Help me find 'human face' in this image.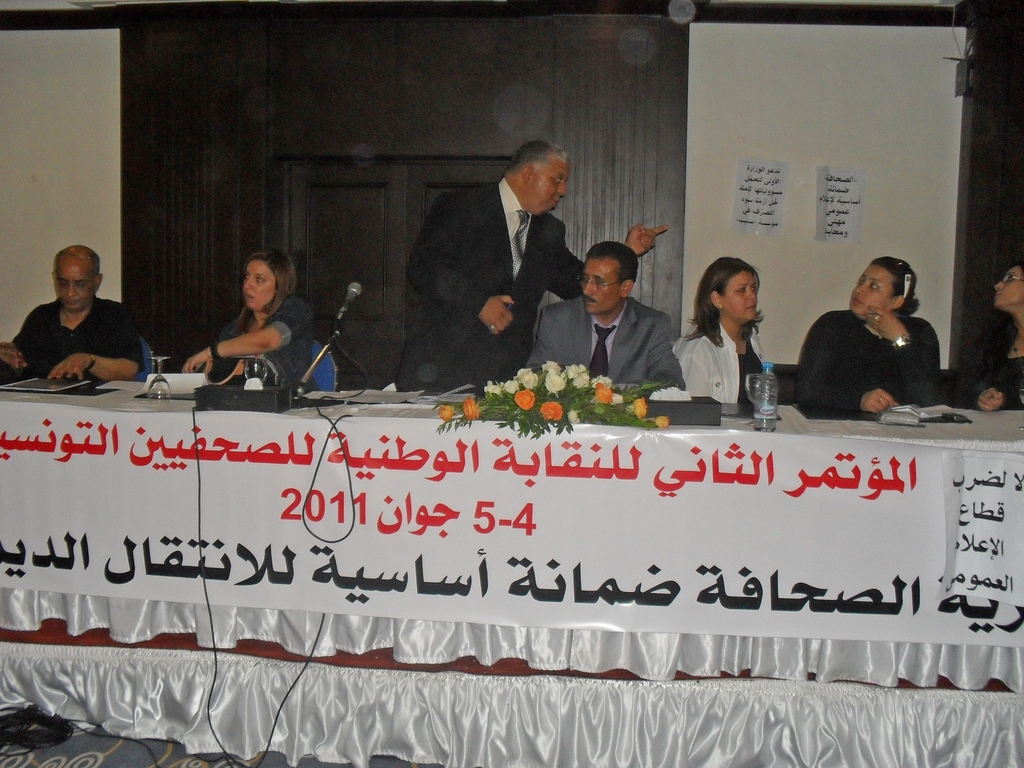
Found it: BBox(586, 262, 623, 317).
